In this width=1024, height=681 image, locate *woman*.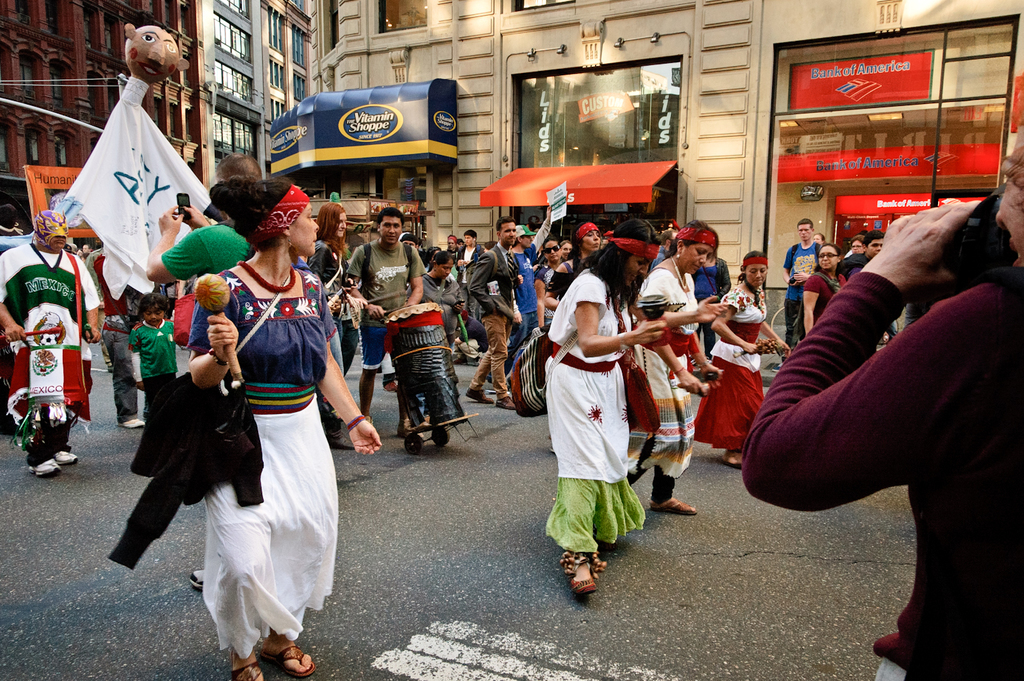
Bounding box: (left=562, top=238, right=578, bottom=255).
